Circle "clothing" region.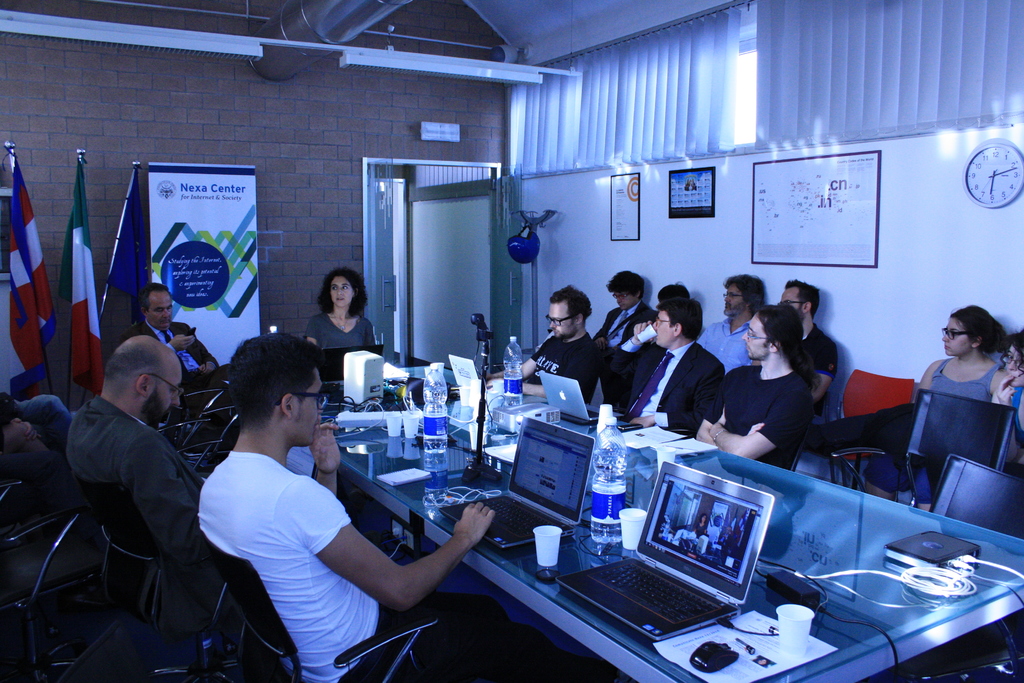
Region: [700, 364, 818, 472].
